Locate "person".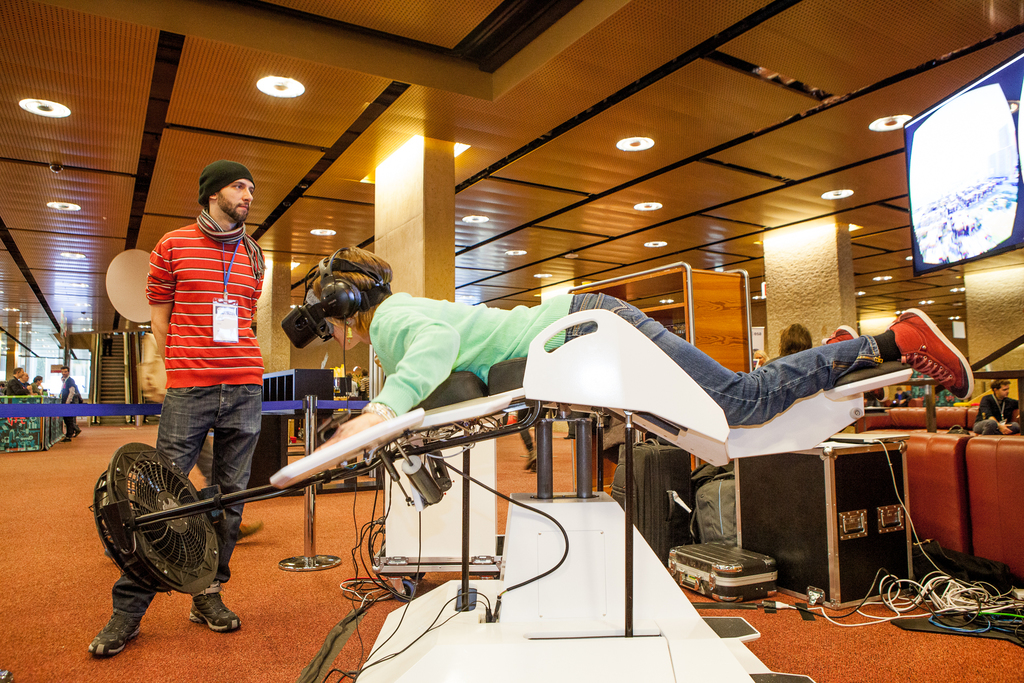
Bounding box: box(100, 331, 113, 358).
